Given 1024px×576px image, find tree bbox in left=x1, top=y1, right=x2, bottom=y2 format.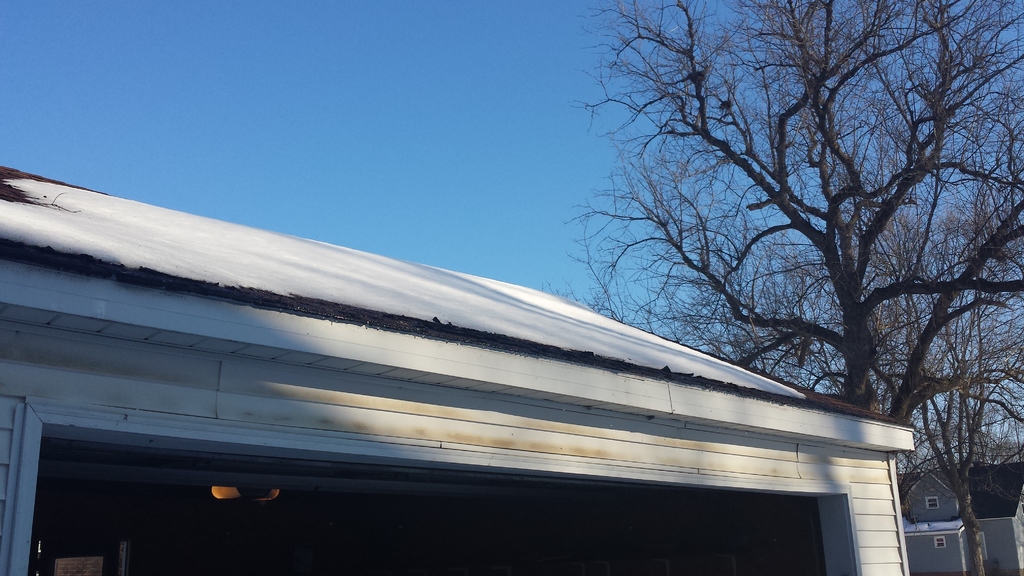
left=570, top=17, right=994, bottom=484.
